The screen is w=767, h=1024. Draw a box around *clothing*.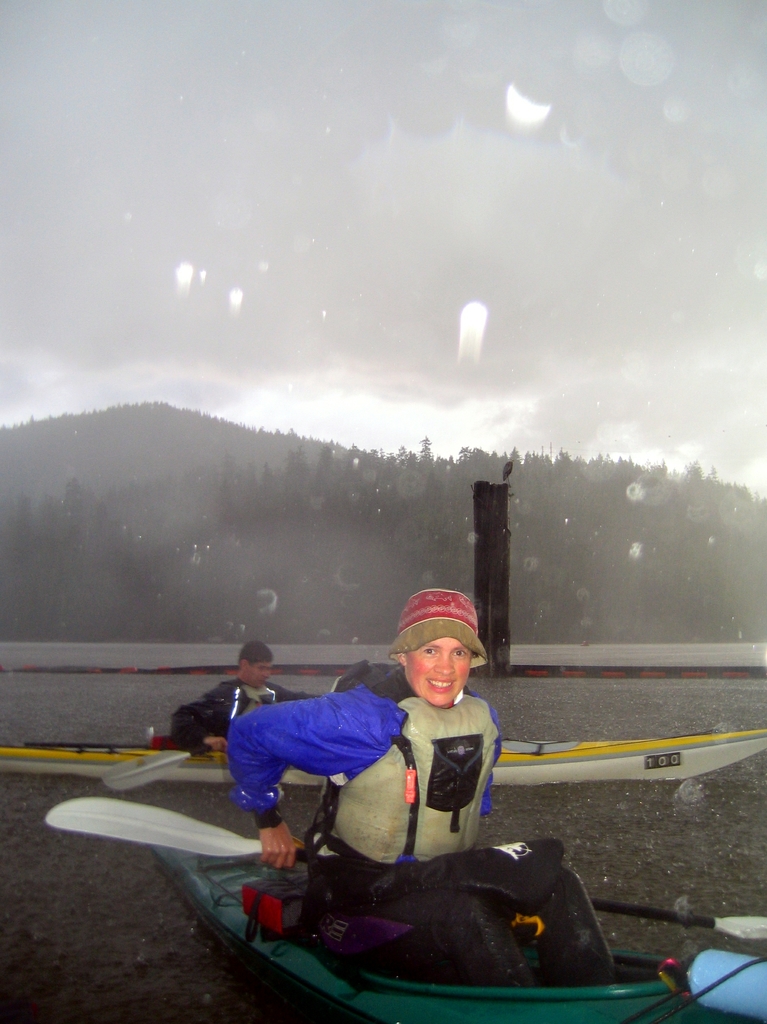
select_region(236, 668, 529, 884).
